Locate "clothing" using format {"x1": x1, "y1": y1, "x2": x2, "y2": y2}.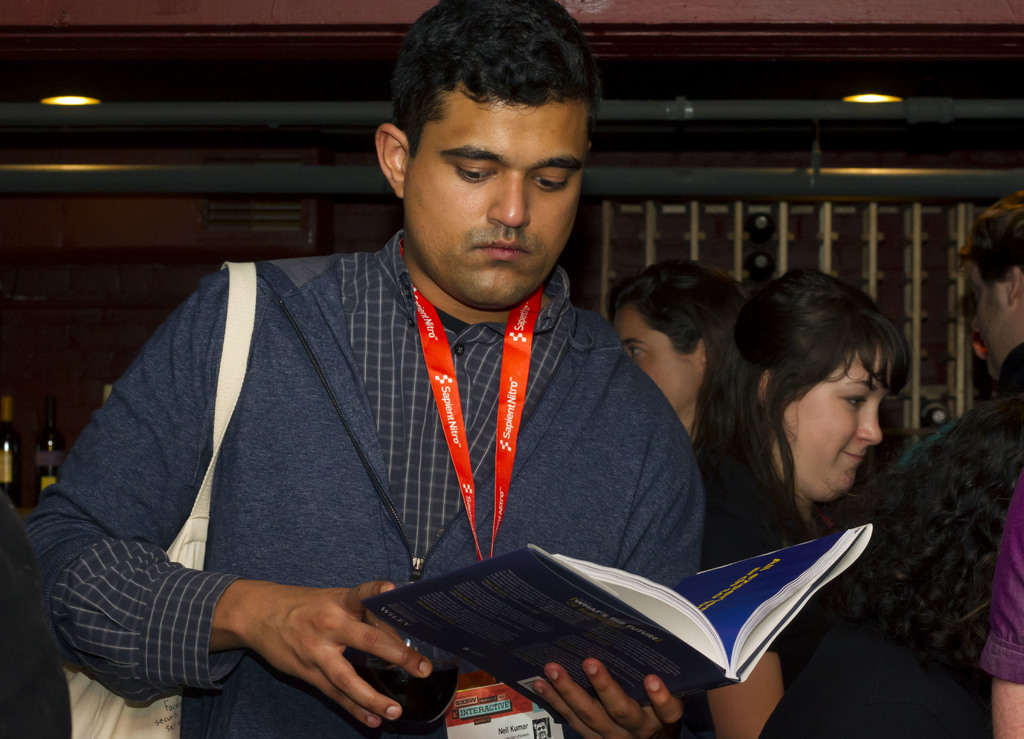
{"x1": 834, "y1": 343, "x2": 1023, "y2": 697}.
